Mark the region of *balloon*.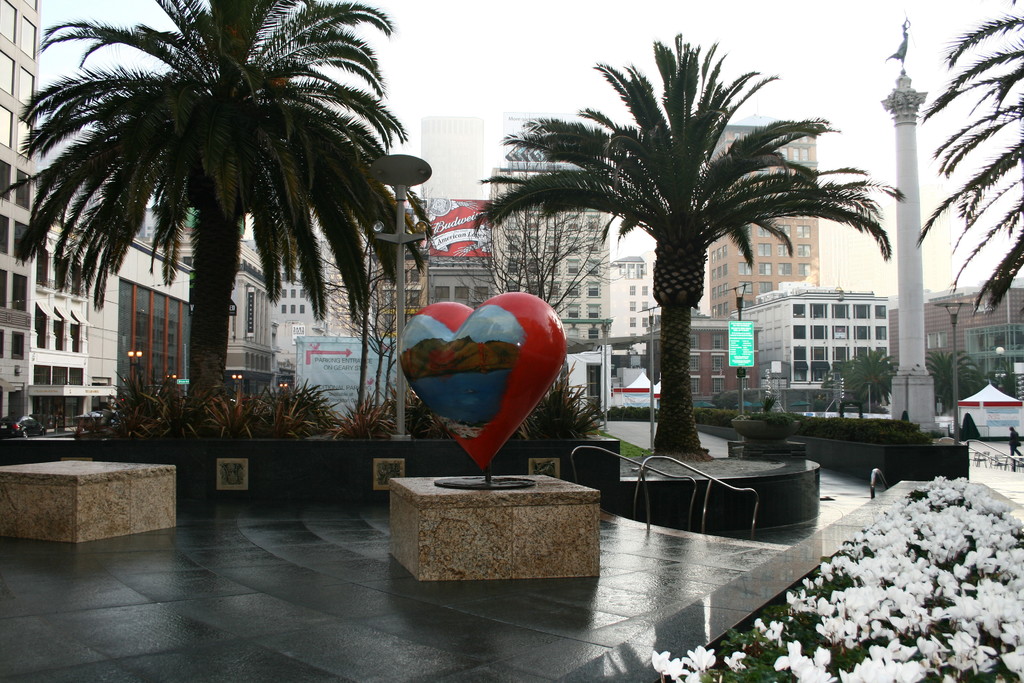
Region: region(399, 293, 572, 466).
